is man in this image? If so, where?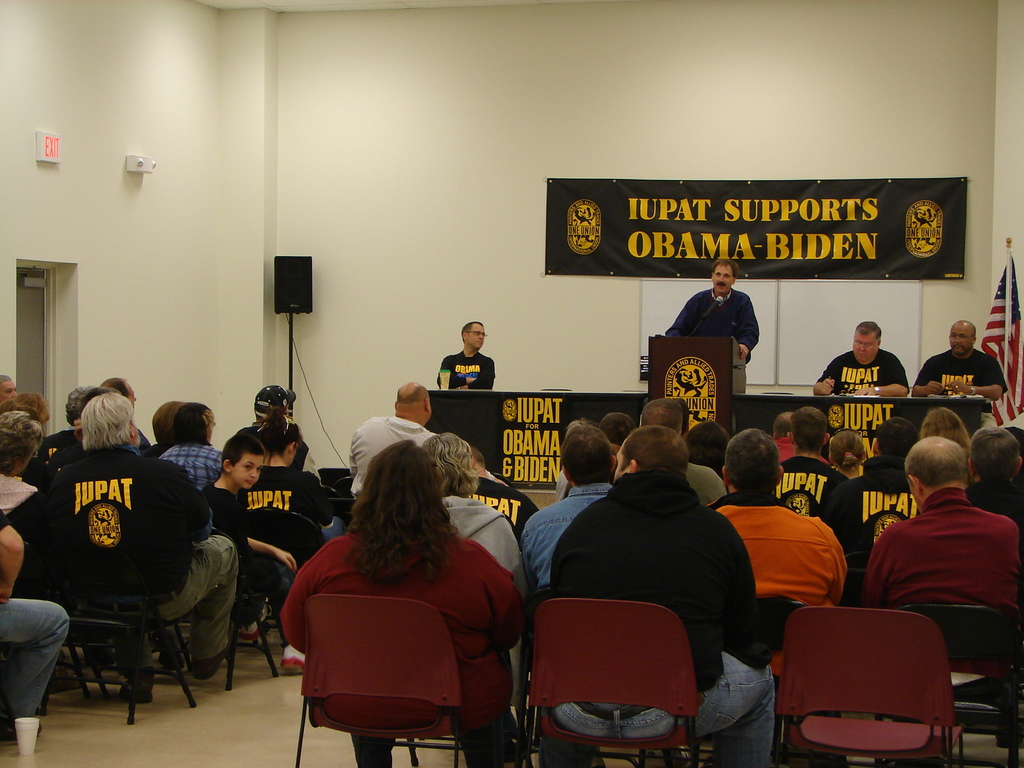
Yes, at [639, 400, 724, 511].
